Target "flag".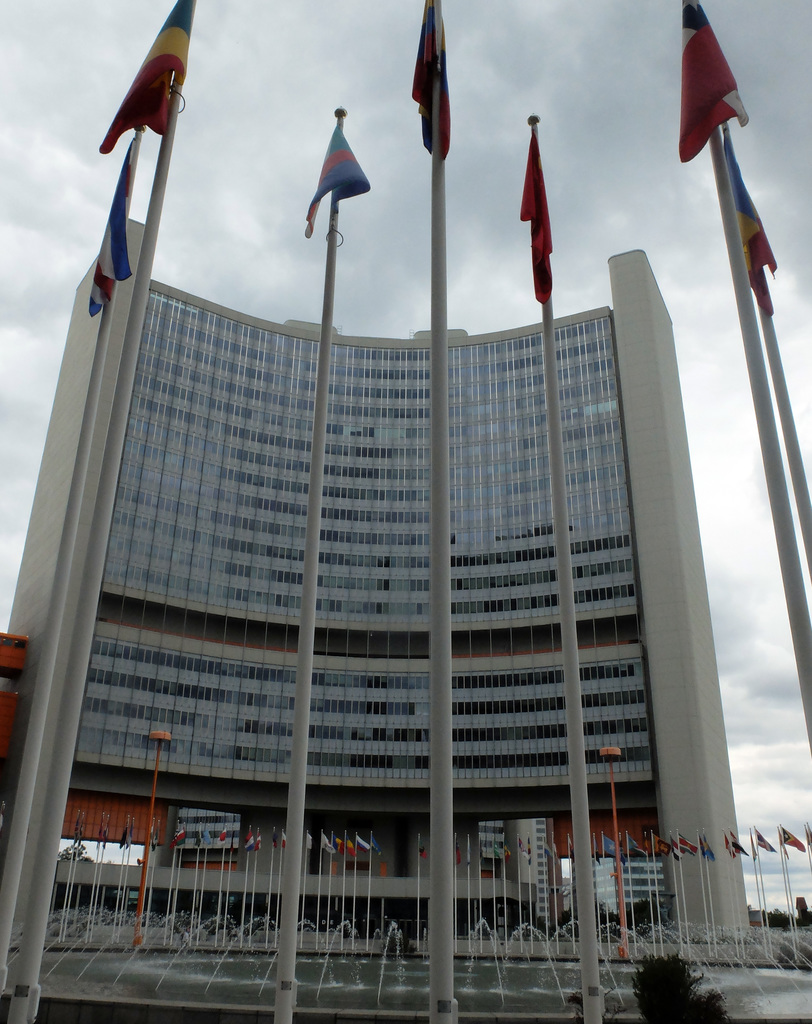
Target region: [170, 827, 194, 855].
